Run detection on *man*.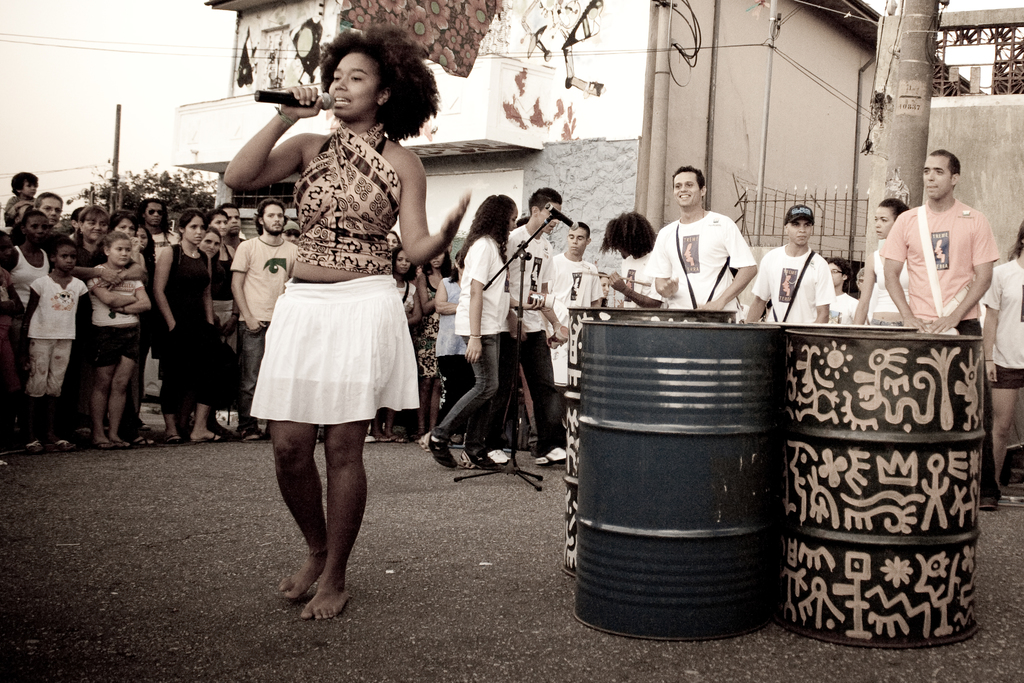
Result: (left=484, top=184, right=568, bottom=465).
